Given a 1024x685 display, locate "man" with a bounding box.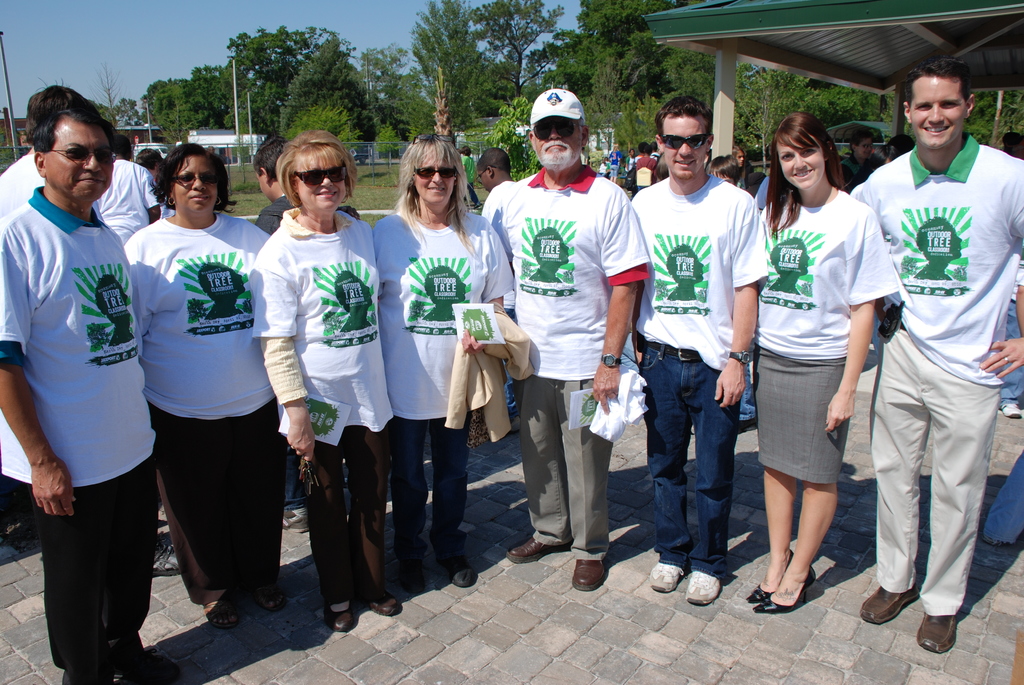
Located: {"left": 8, "top": 74, "right": 168, "bottom": 674}.
